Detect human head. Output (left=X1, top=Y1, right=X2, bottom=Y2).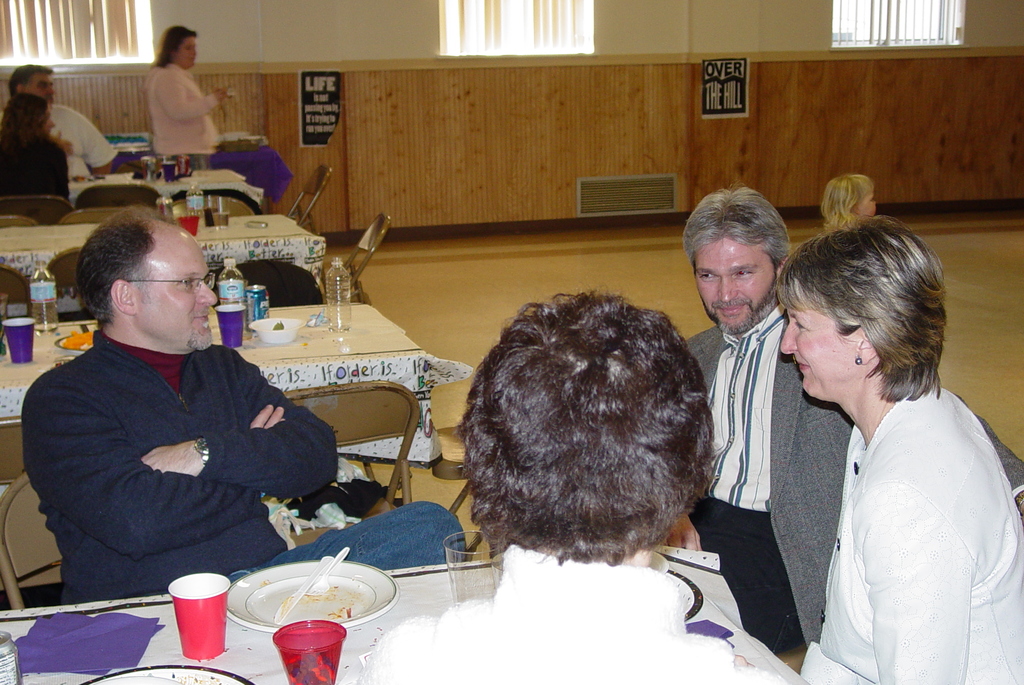
(left=783, top=220, right=947, bottom=414).
